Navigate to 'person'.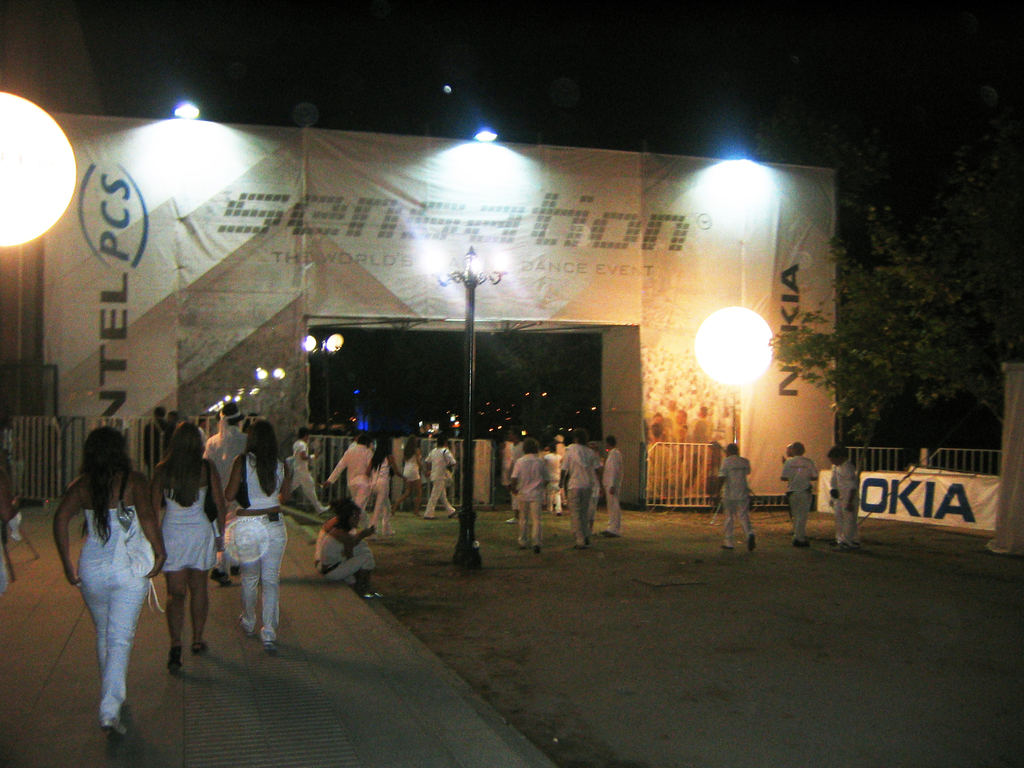
Navigation target: <box>559,432,616,558</box>.
